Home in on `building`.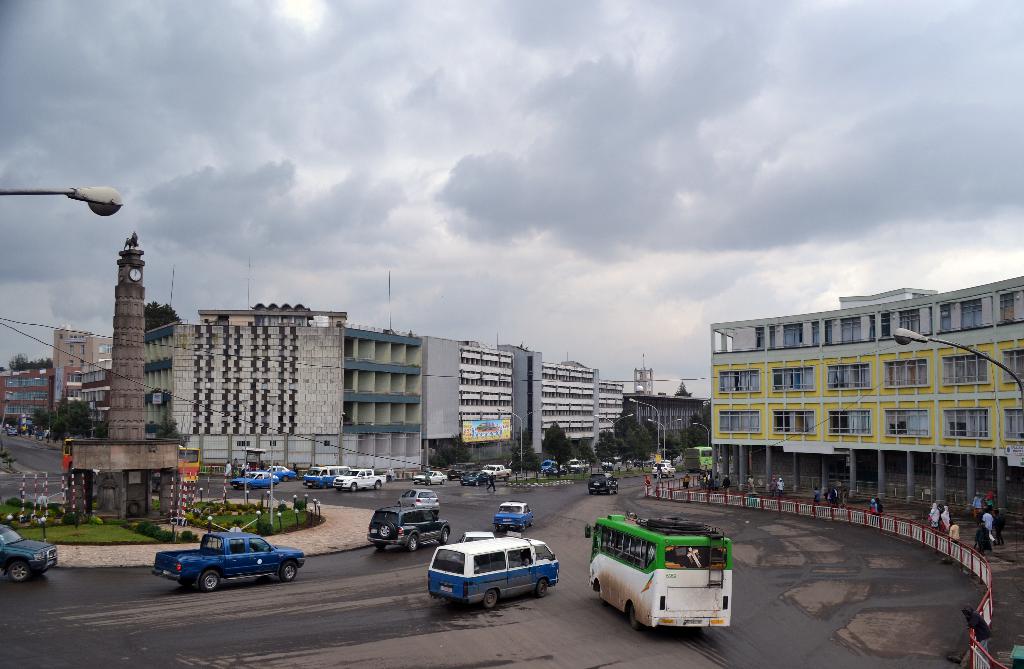
Homed in at <region>705, 276, 1023, 532</region>.
